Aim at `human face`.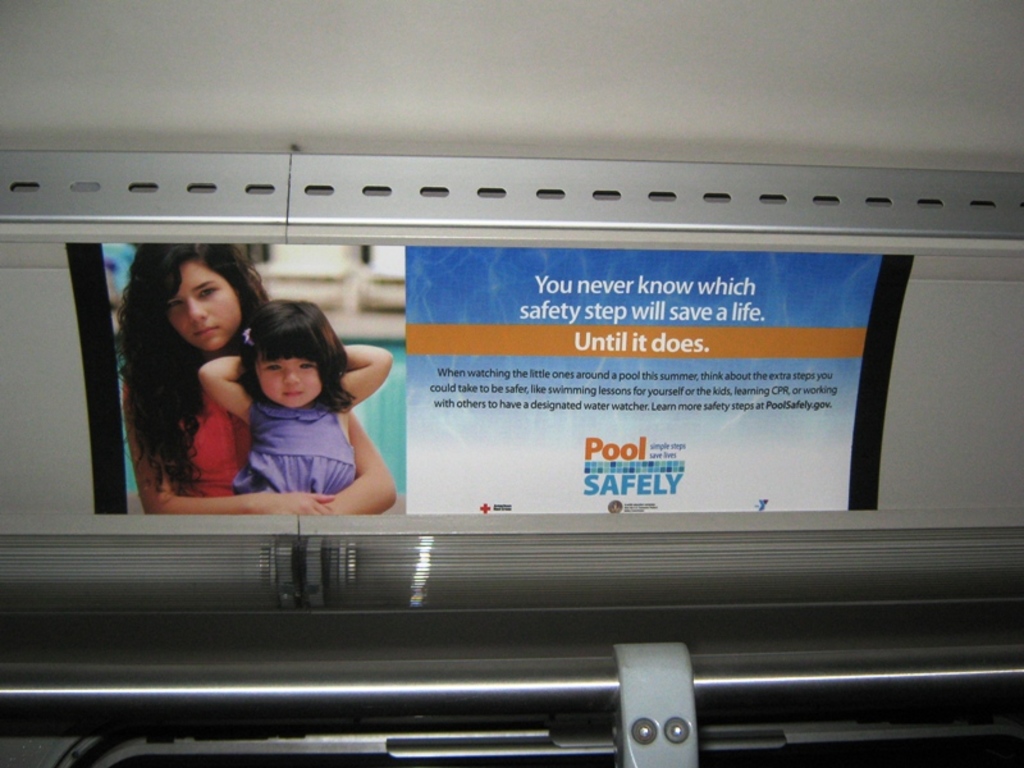
Aimed at box=[250, 361, 324, 415].
